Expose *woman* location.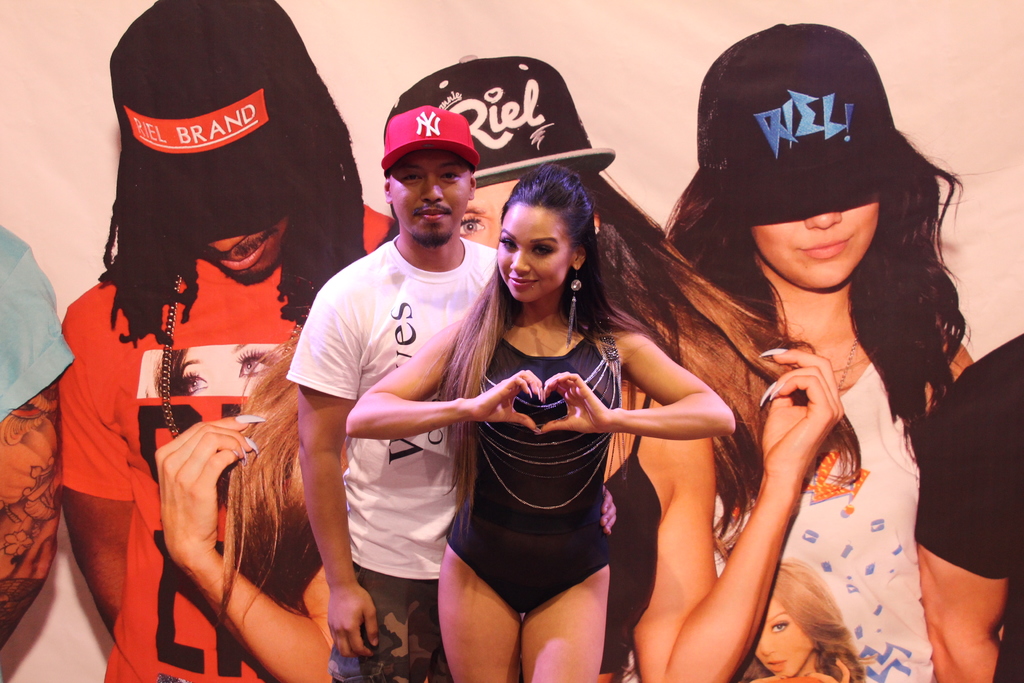
Exposed at bbox=[656, 18, 981, 682].
